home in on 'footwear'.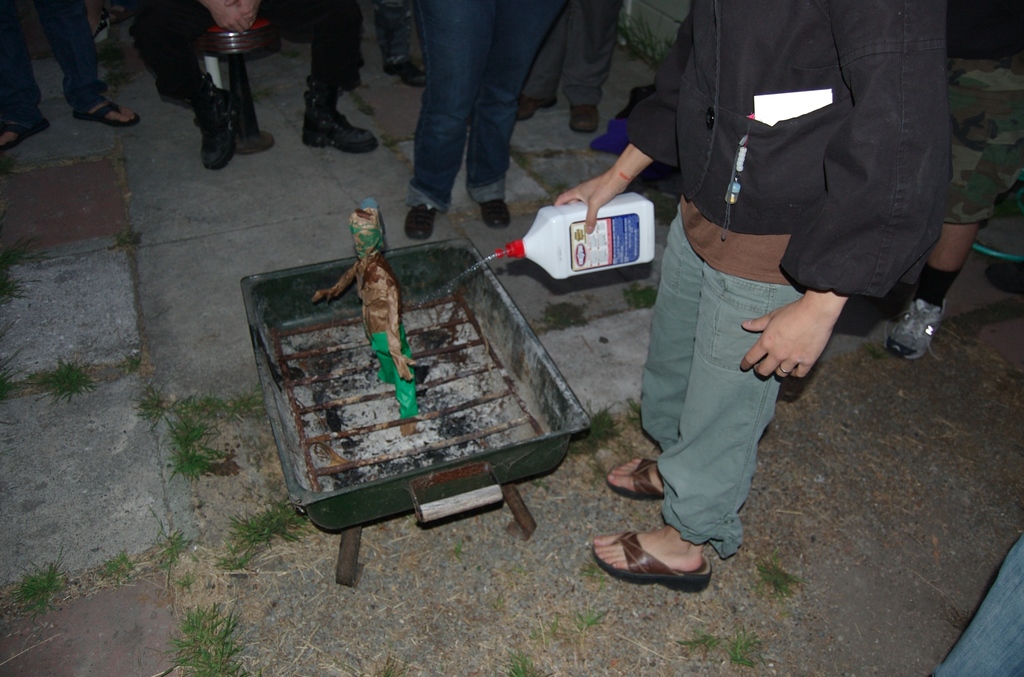
Homed in at 72,99,132,128.
